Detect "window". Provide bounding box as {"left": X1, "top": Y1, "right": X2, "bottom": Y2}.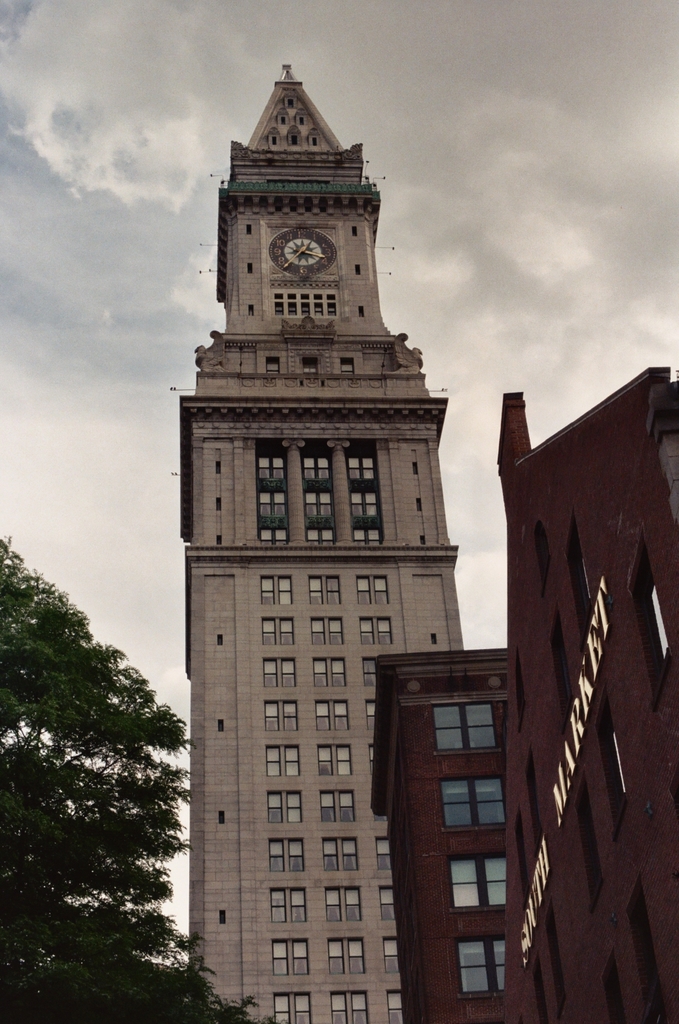
{"left": 268, "top": 891, "right": 307, "bottom": 925}.
